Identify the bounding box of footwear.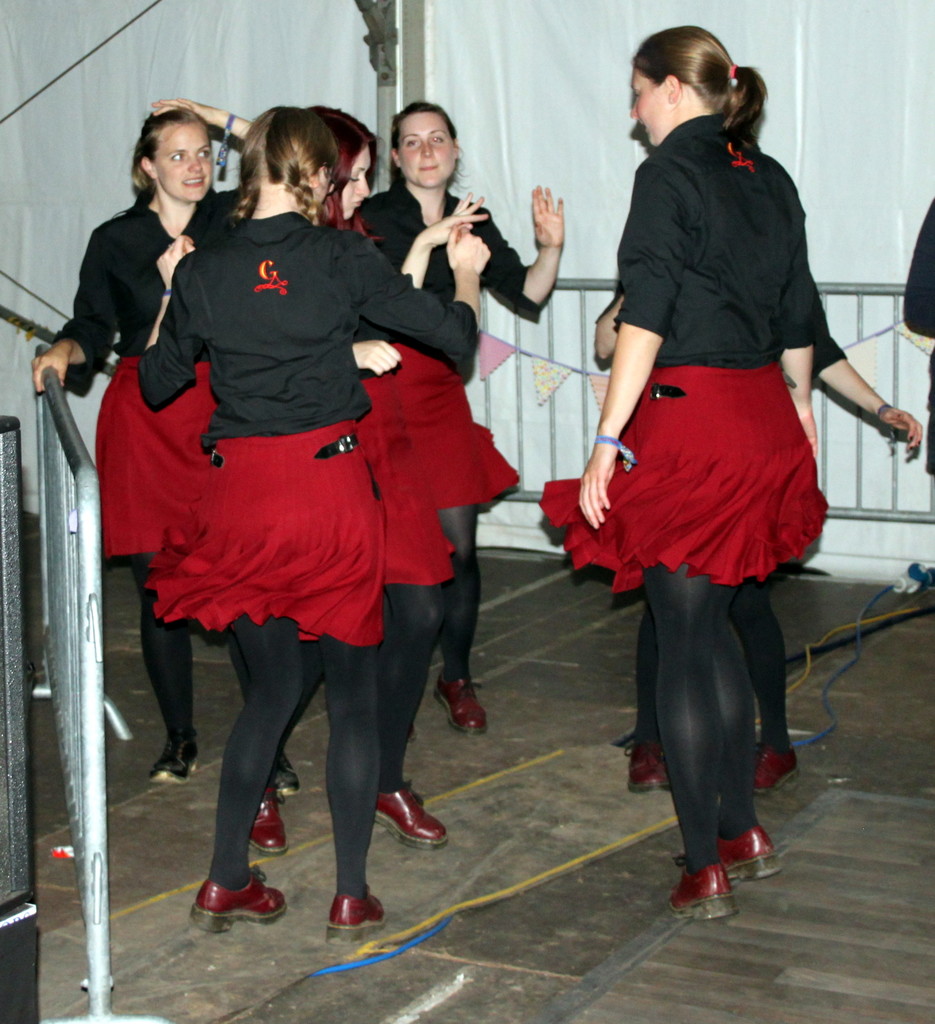
{"x1": 433, "y1": 676, "x2": 487, "y2": 737}.
